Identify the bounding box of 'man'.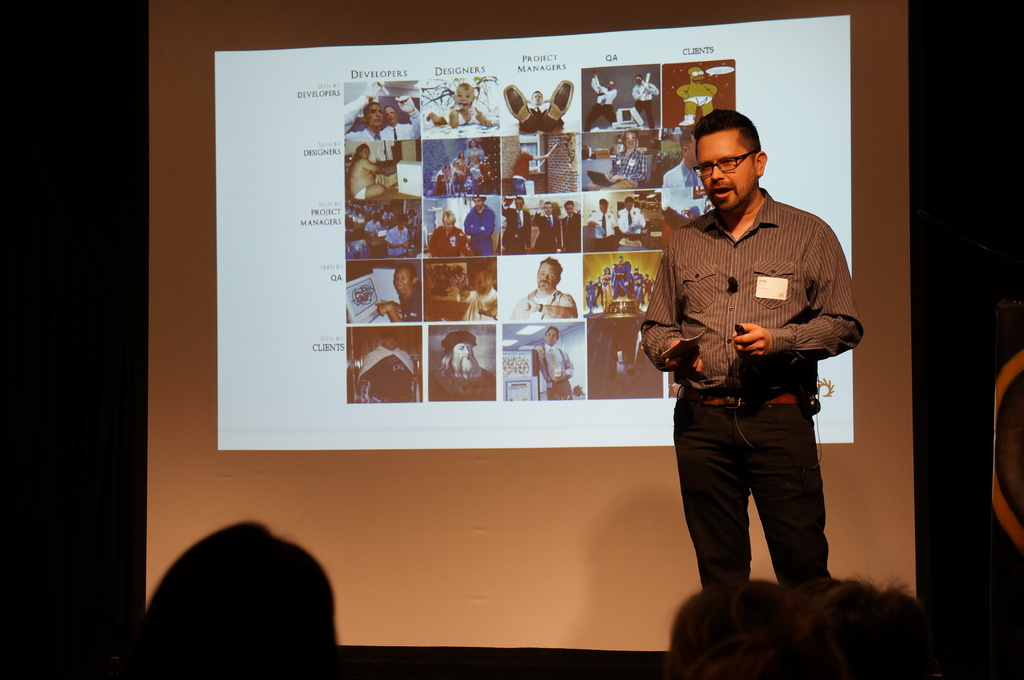
detection(589, 200, 612, 249).
